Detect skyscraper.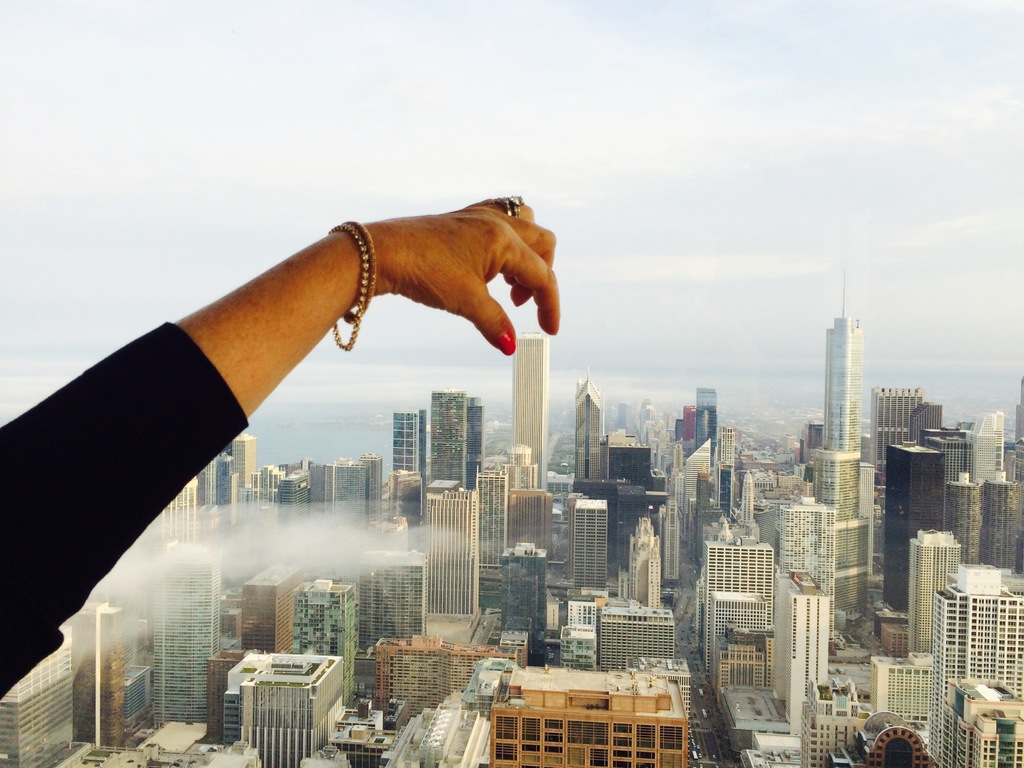
Detected at pyautogui.locateOnScreen(973, 408, 1010, 484).
